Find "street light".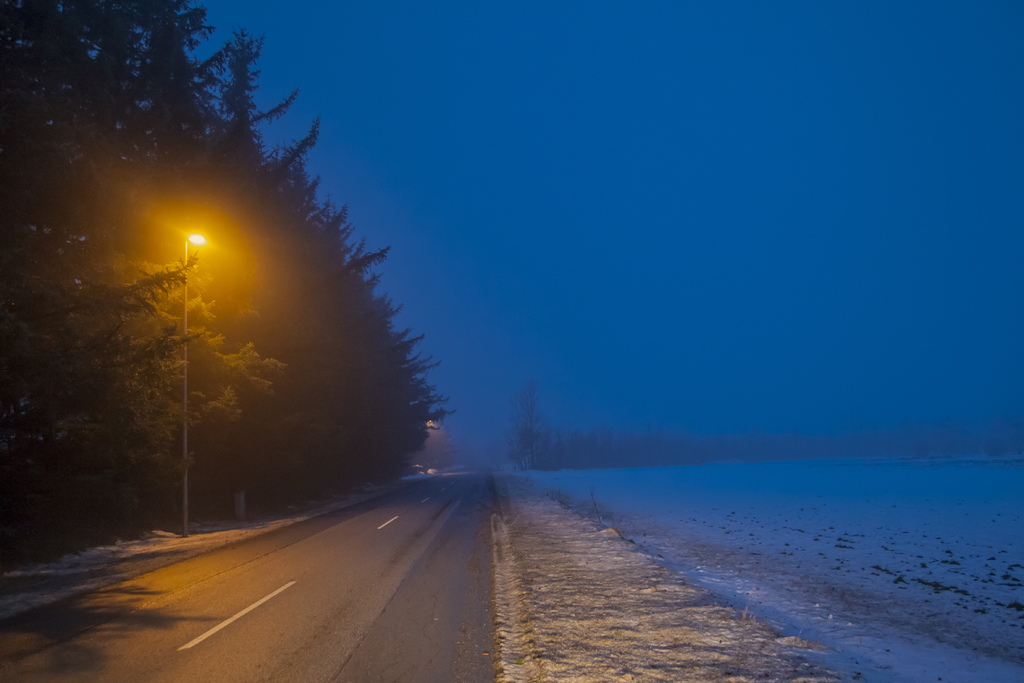
BBox(180, 228, 207, 537).
